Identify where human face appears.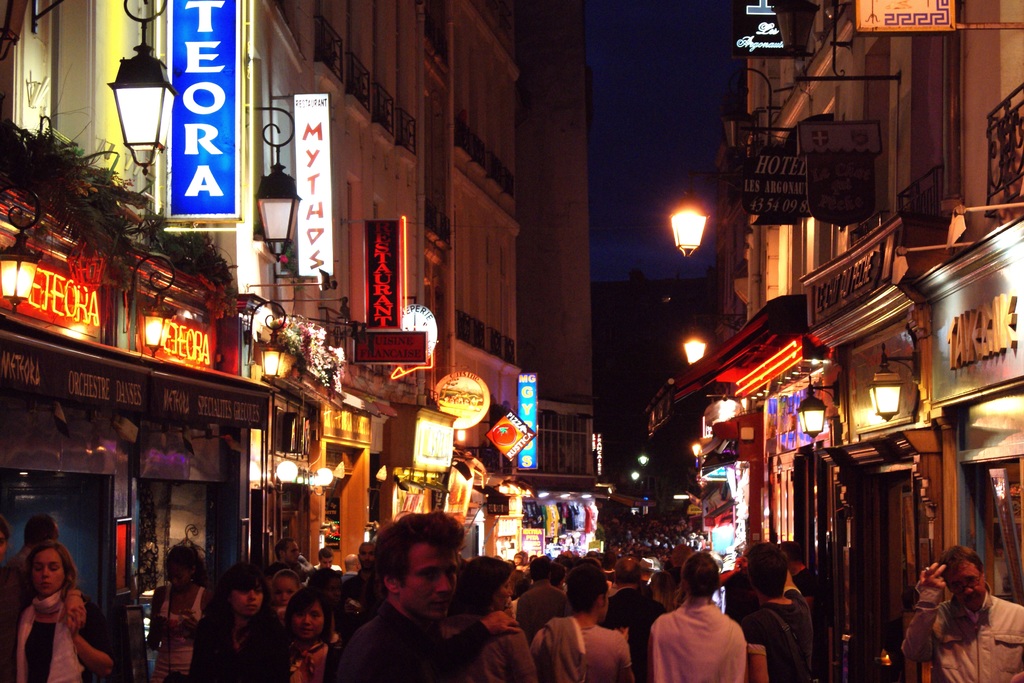
Appears at [x1=271, y1=577, x2=295, y2=605].
